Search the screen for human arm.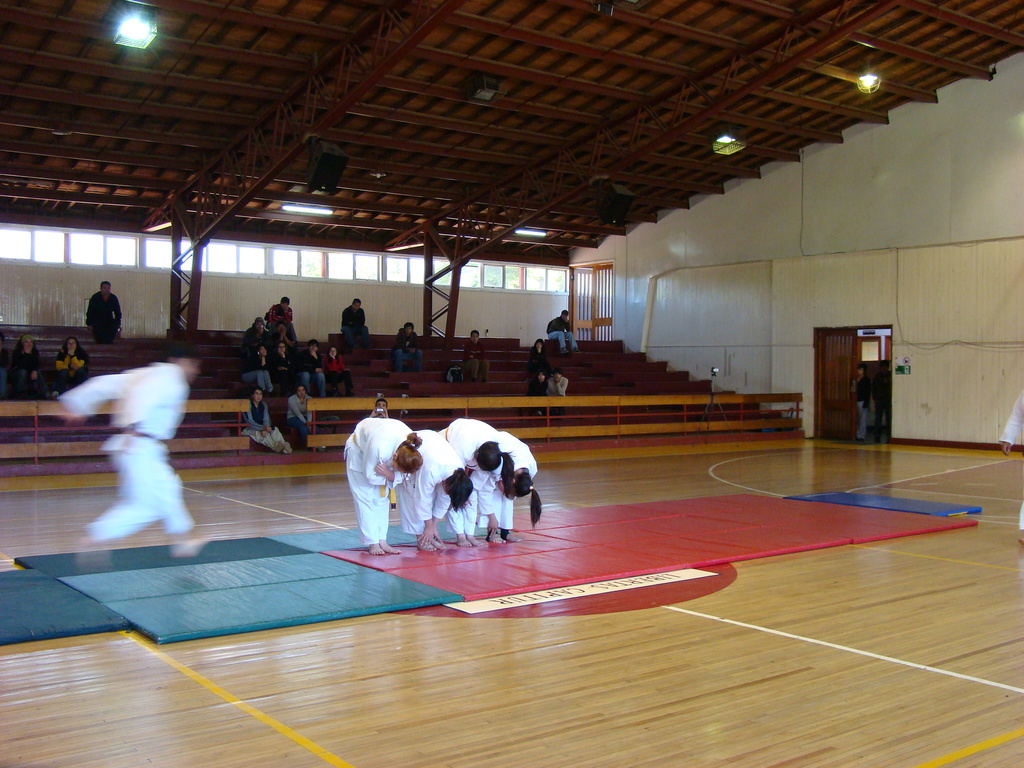
Found at pyautogui.locateOnScreen(263, 401, 271, 436).
